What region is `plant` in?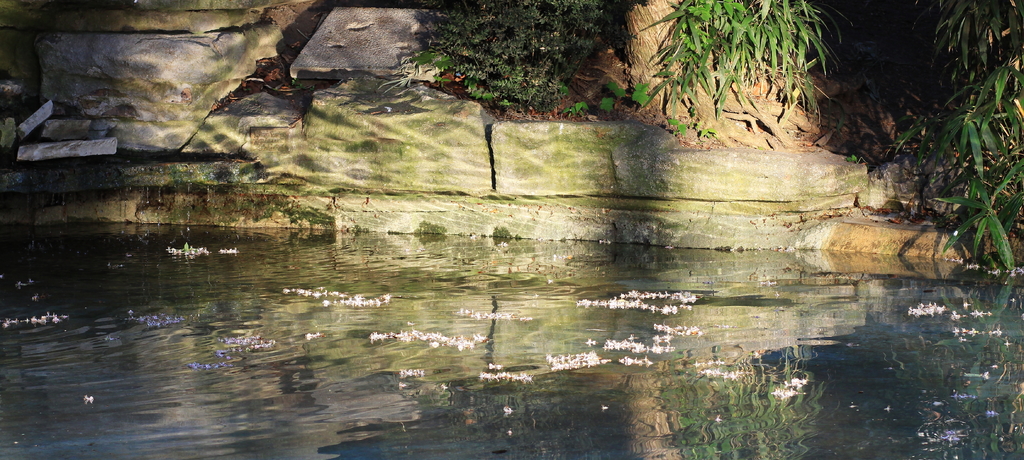
604/84/625/103.
